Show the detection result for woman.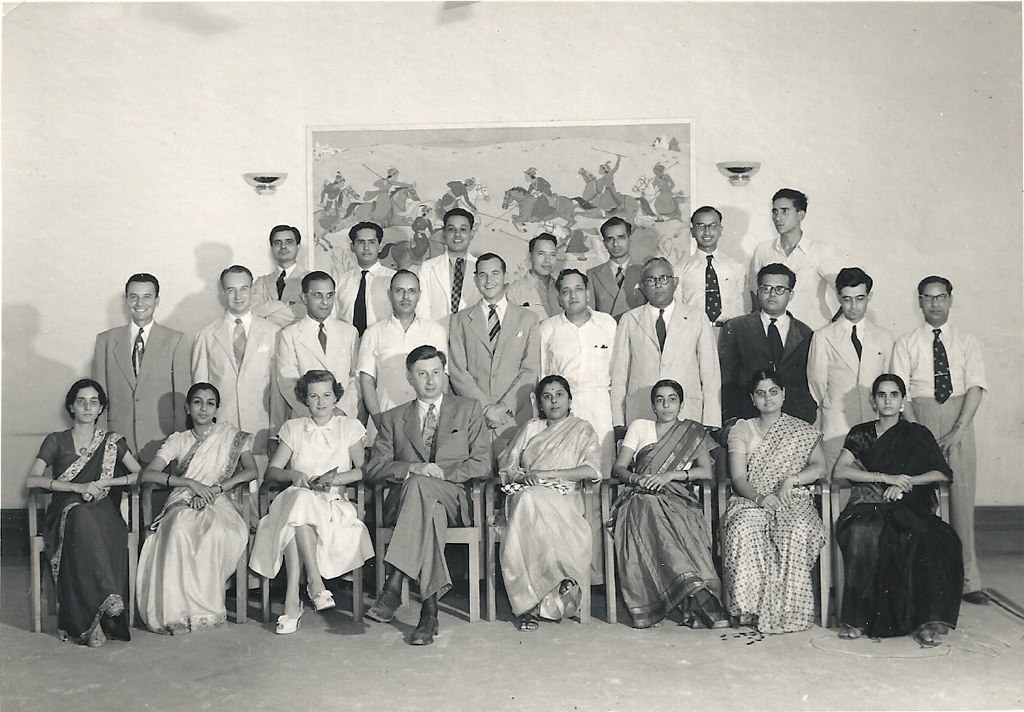
[x1=245, y1=366, x2=378, y2=632].
